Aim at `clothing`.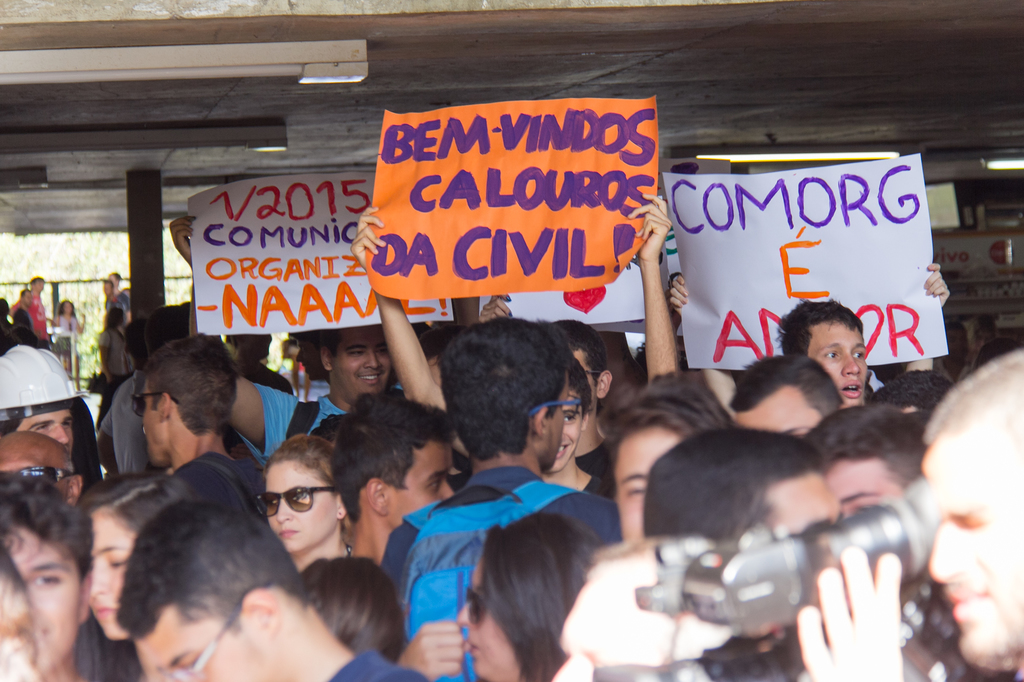
Aimed at <region>236, 383, 342, 468</region>.
